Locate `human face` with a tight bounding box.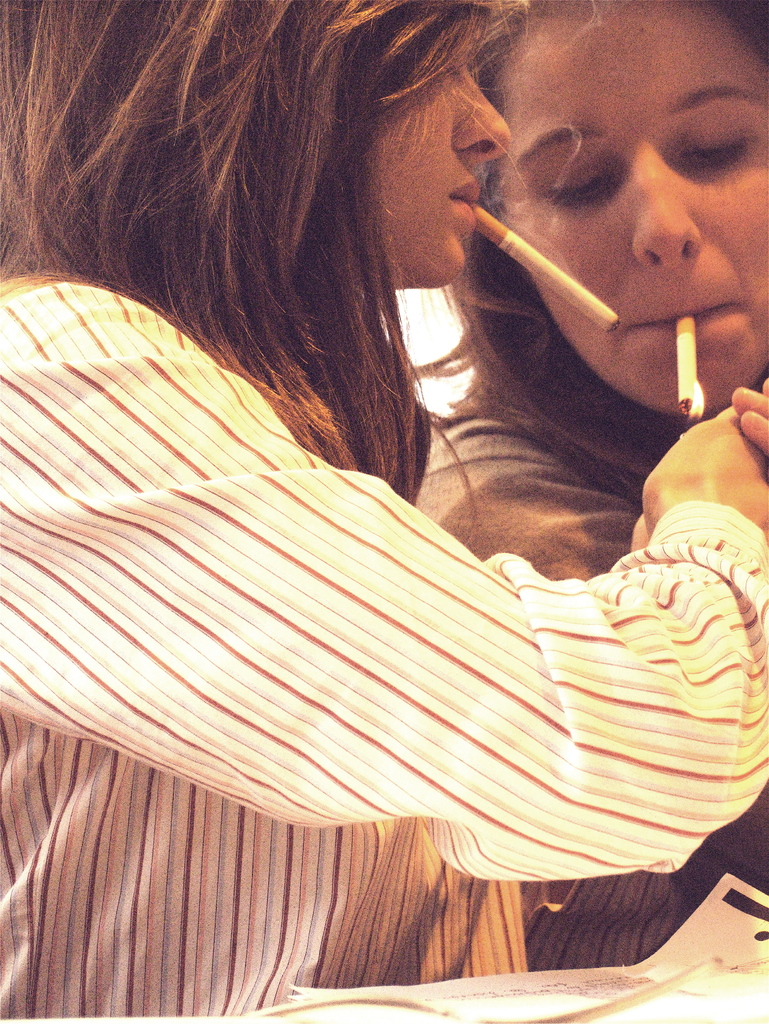
<bbox>374, 49, 516, 302</bbox>.
